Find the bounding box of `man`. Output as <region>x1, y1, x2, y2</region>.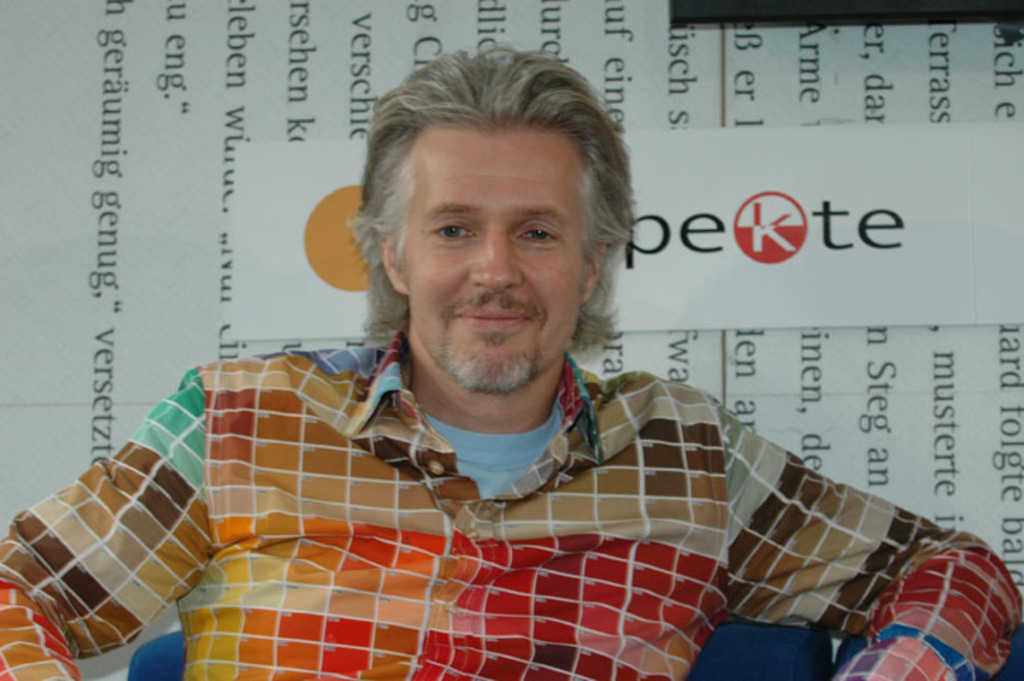
<region>0, 43, 1023, 680</region>.
